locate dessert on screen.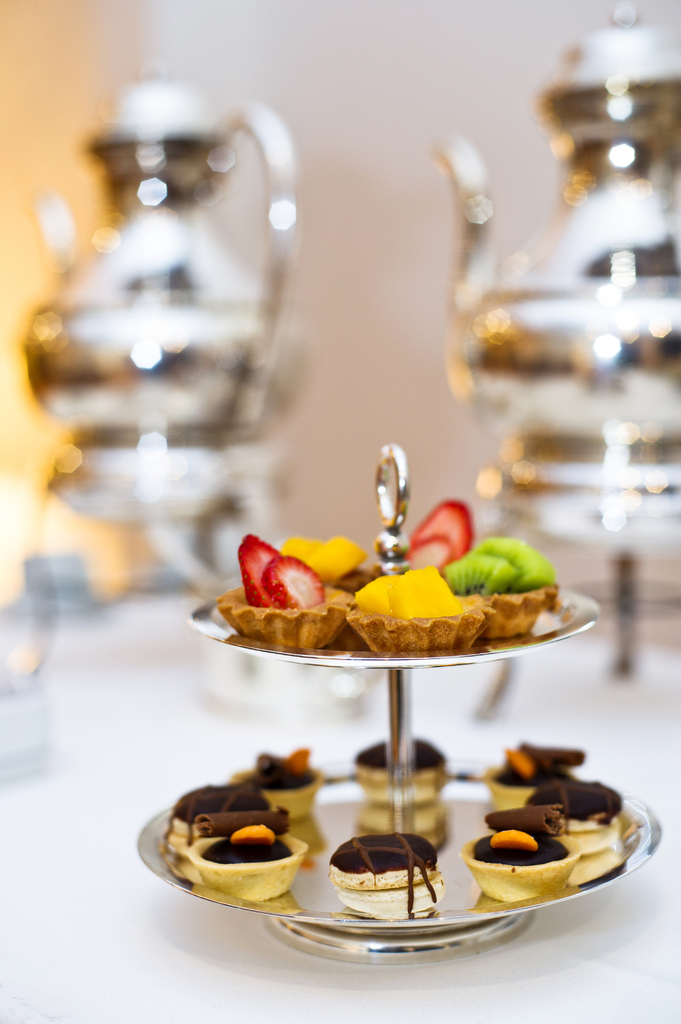
On screen at x1=182 y1=811 x2=308 y2=906.
